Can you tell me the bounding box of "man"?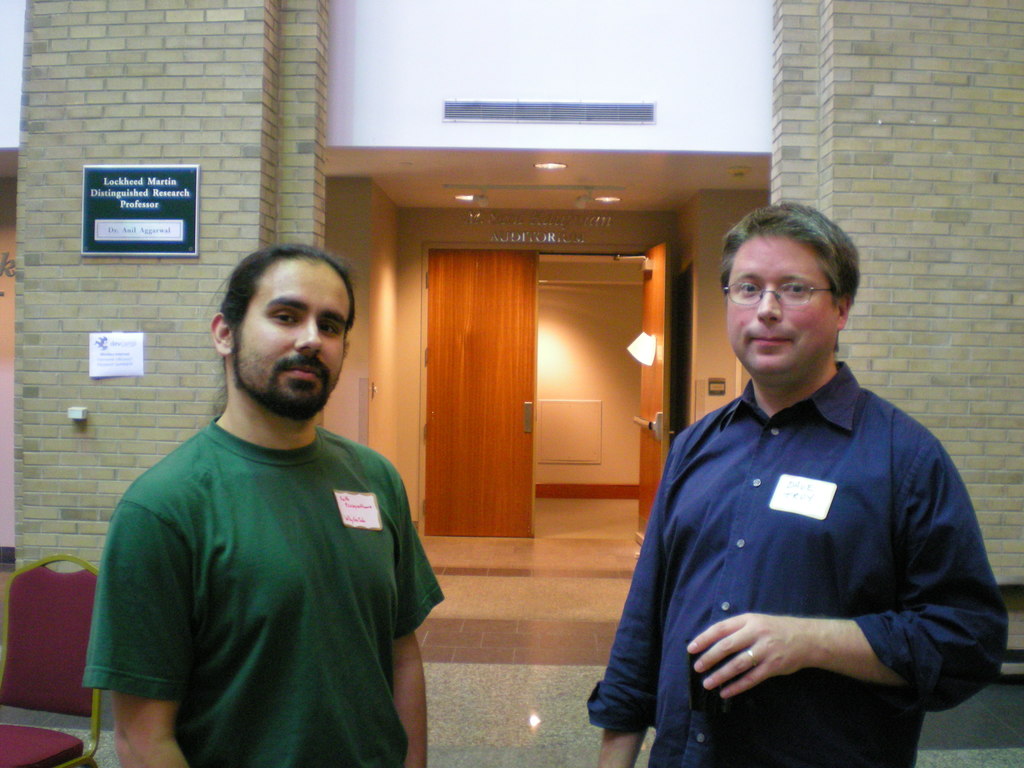
(x1=590, y1=199, x2=1011, y2=767).
